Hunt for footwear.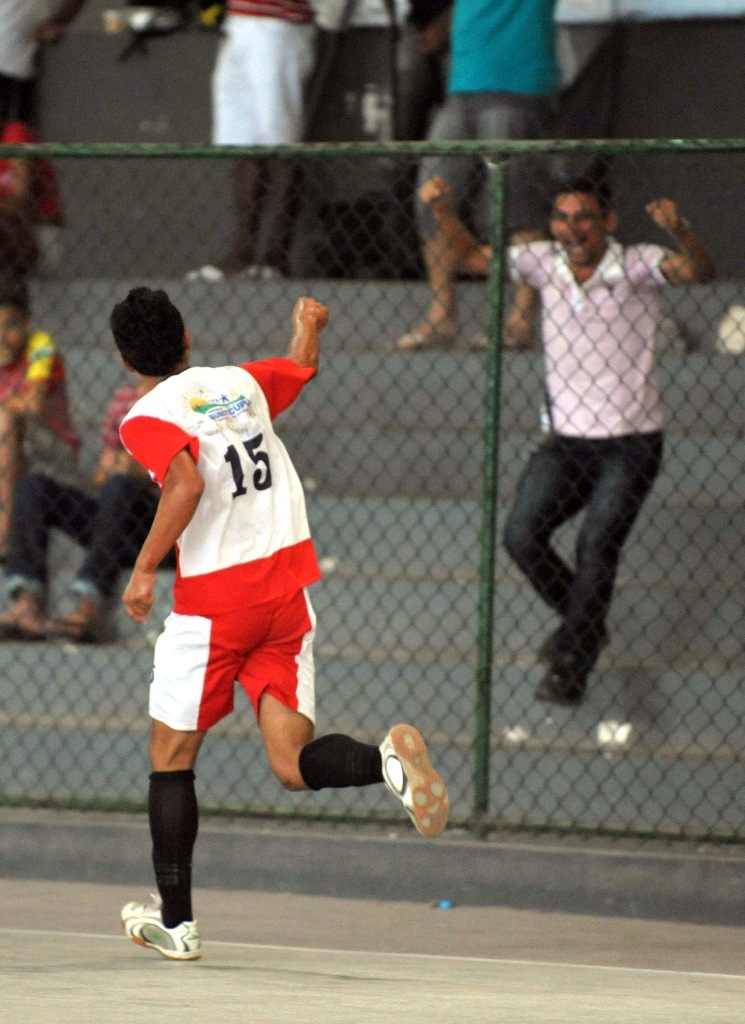
Hunted down at [468, 323, 530, 355].
